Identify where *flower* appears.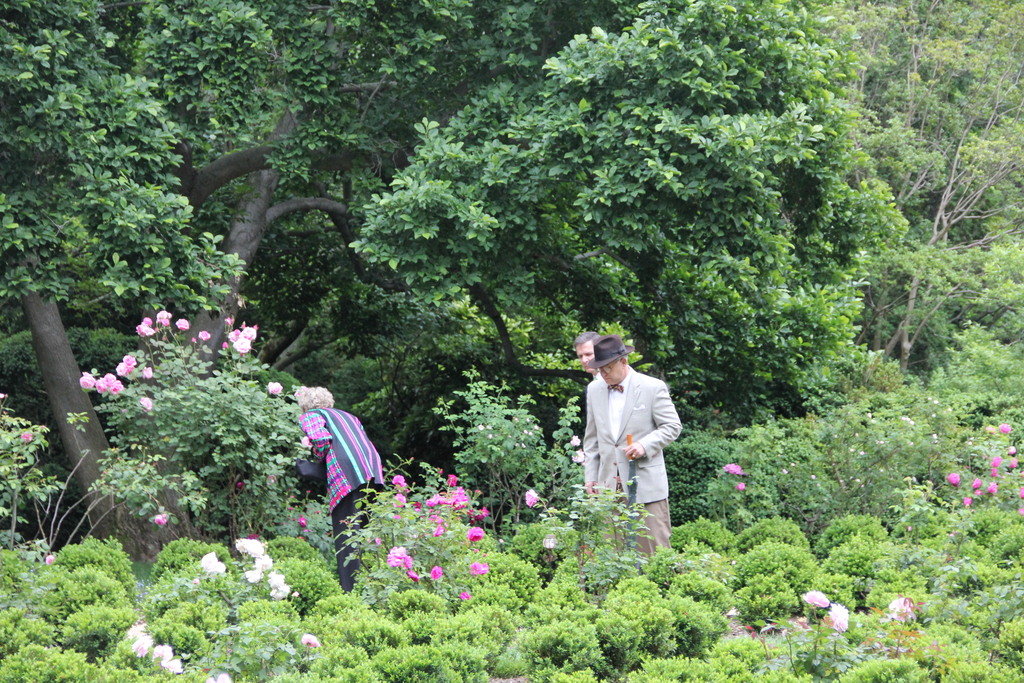
Appears at 394 494 407 504.
